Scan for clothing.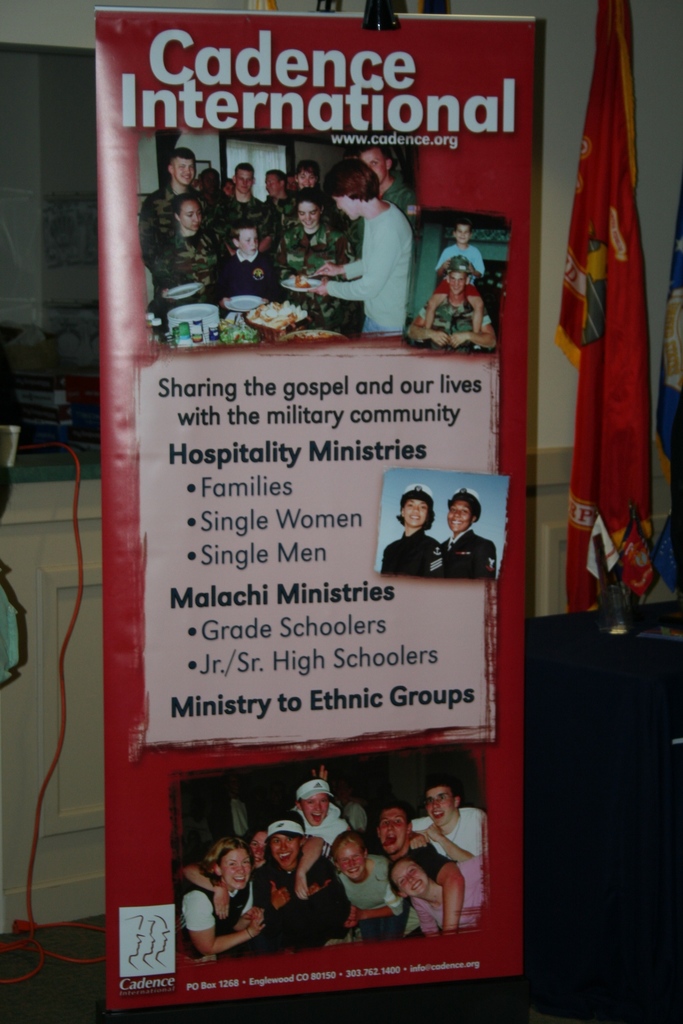
Scan result: {"left": 424, "top": 531, "right": 497, "bottom": 584}.
